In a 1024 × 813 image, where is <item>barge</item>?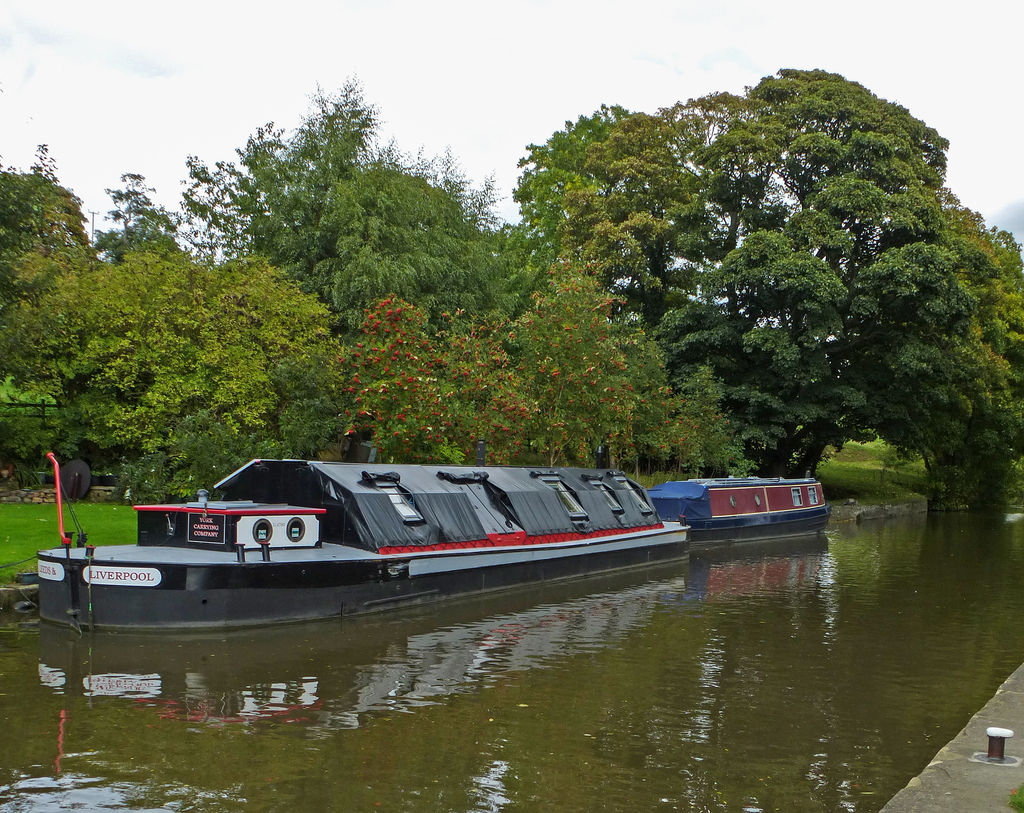
Rect(646, 471, 831, 546).
